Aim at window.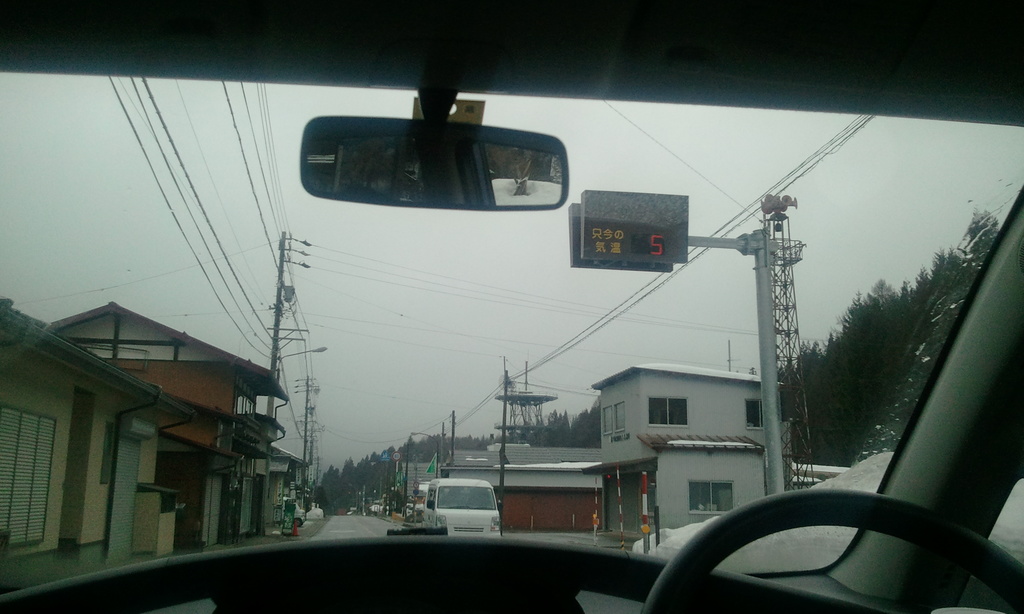
Aimed at box=[644, 392, 694, 428].
